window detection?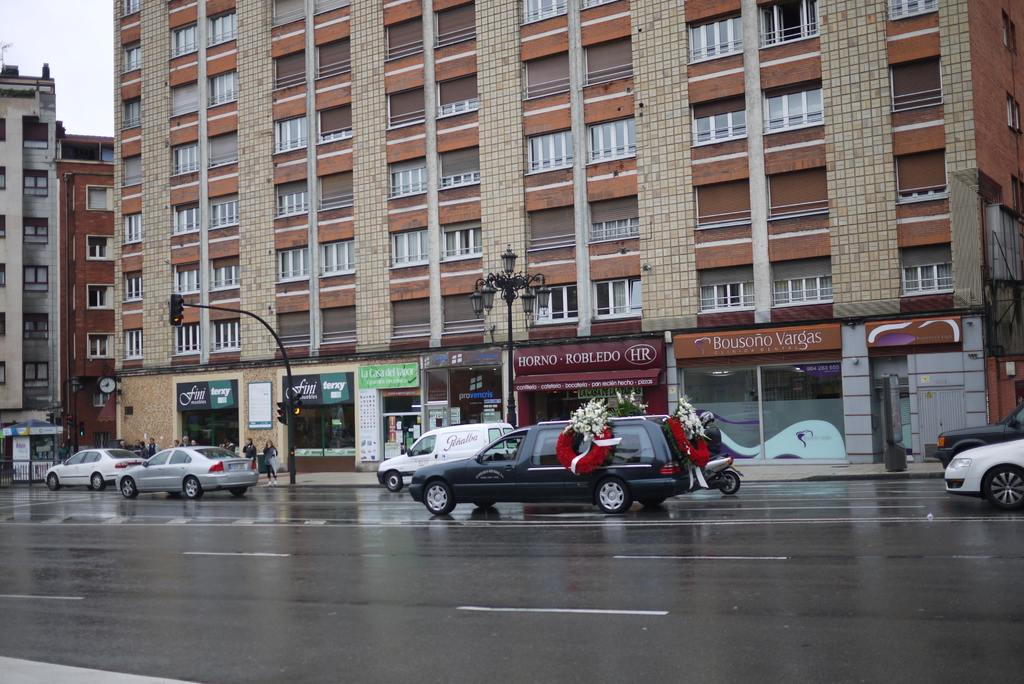
[518,0,576,22]
